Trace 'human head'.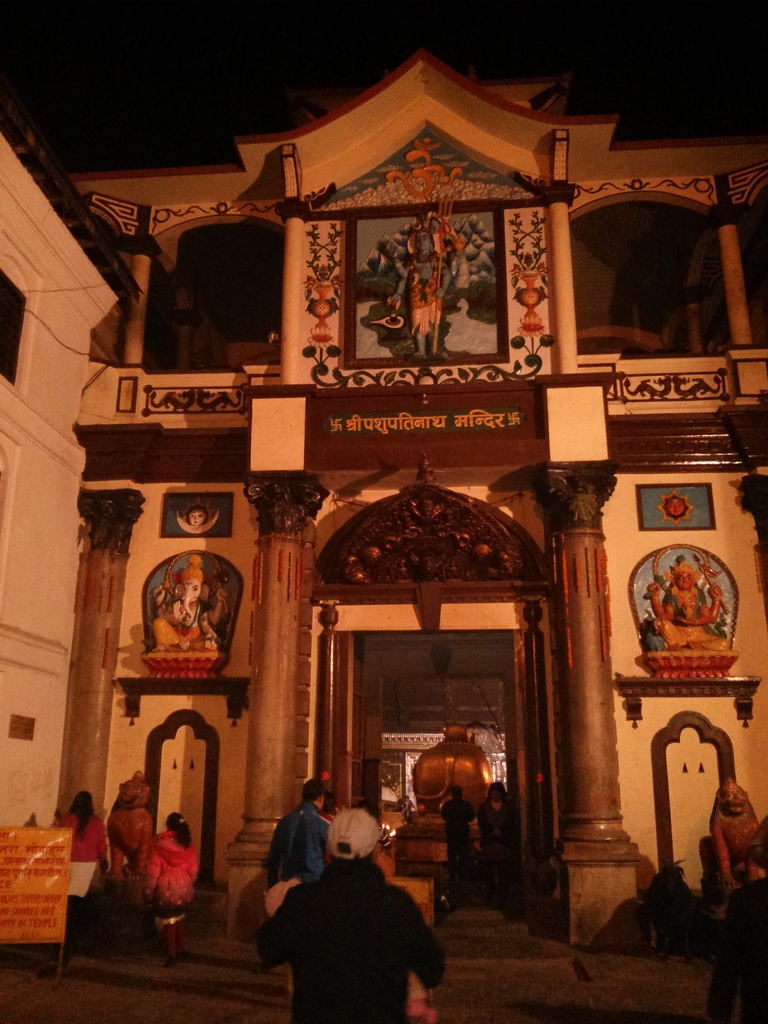
Traced to detection(327, 812, 380, 874).
